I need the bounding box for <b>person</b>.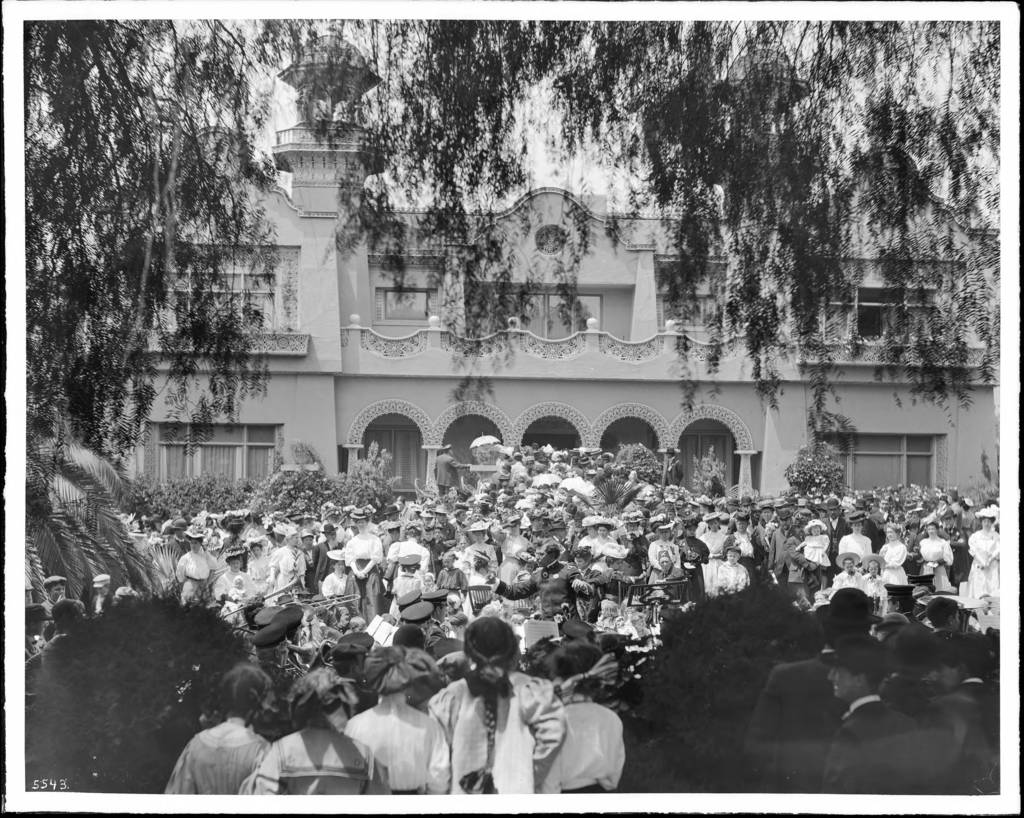
Here it is: 784/520/819/602.
